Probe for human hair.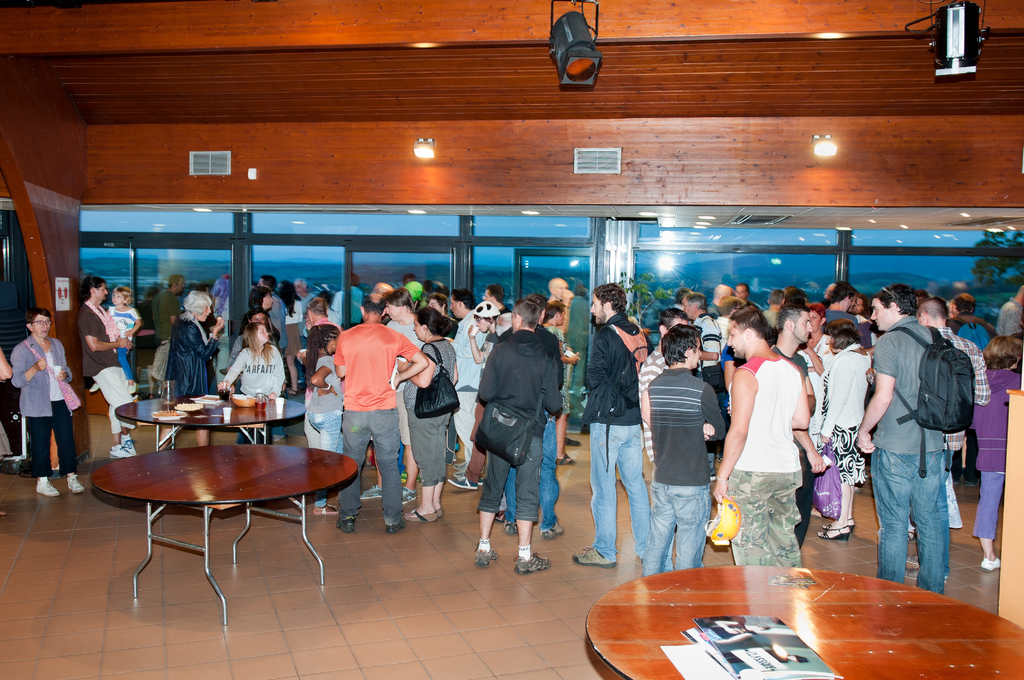
Probe result: left=474, top=299, right=499, bottom=325.
